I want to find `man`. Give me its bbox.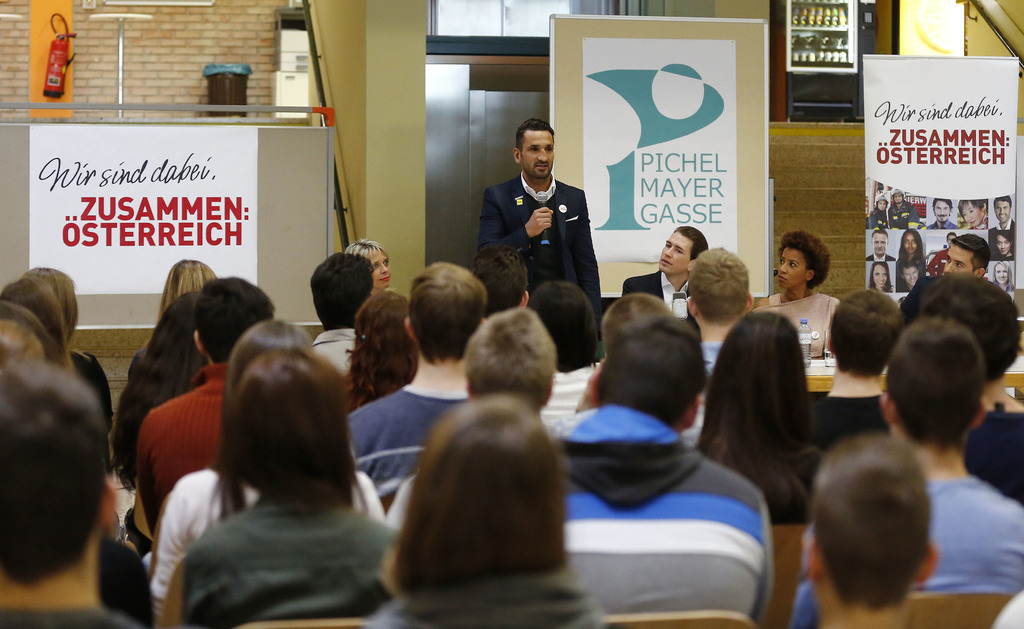
(x1=0, y1=360, x2=141, y2=628).
